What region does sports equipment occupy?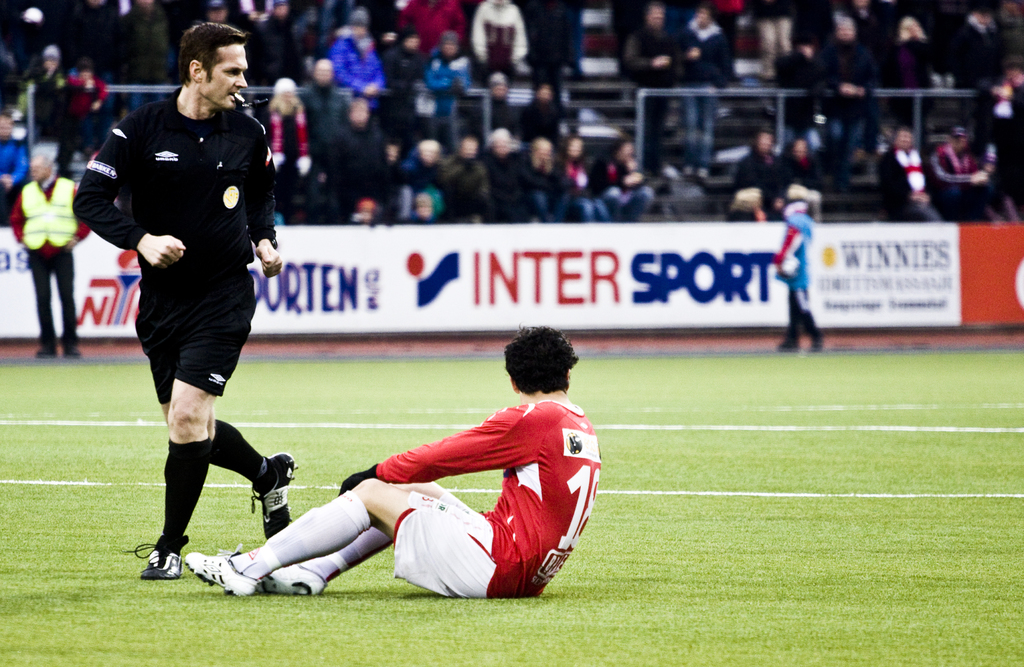
select_region(186, 544, 266, 602).
